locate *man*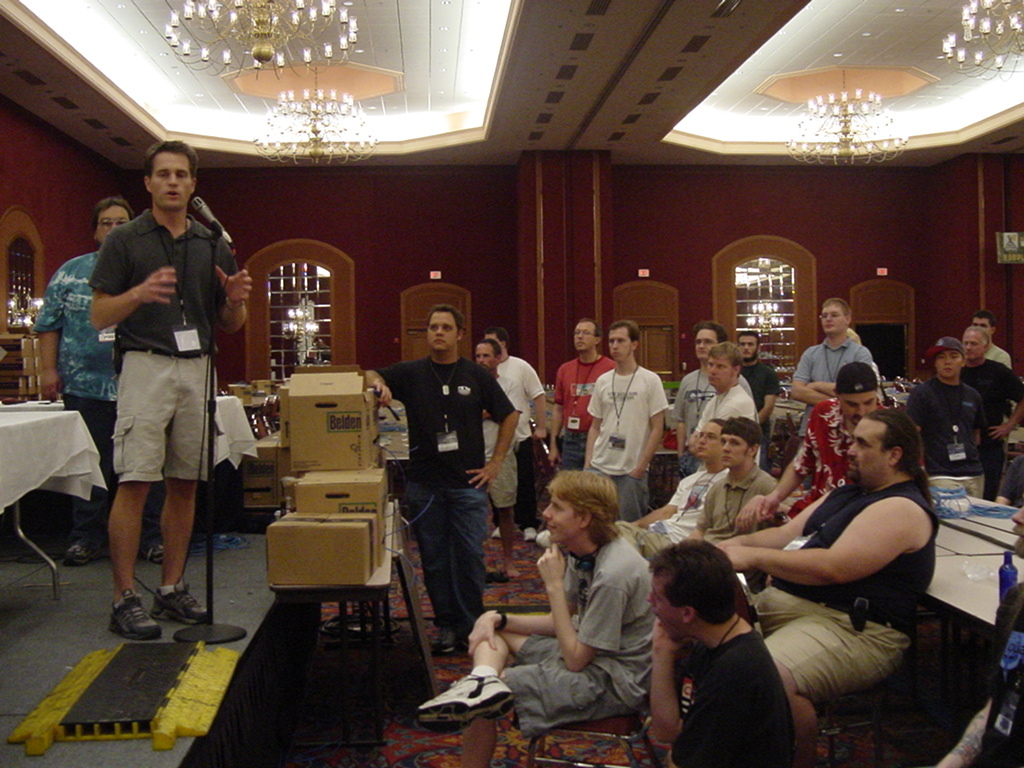
box(732, 356, 914, 508)
